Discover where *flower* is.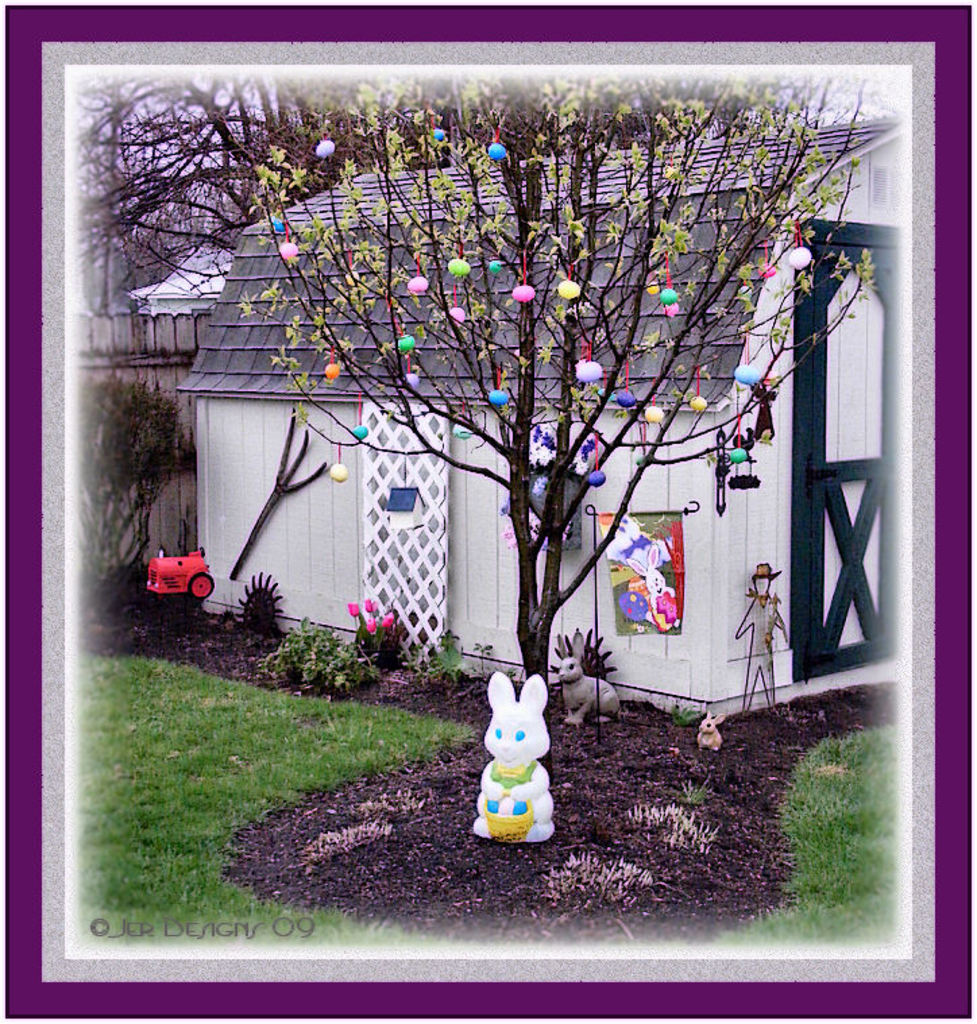
Discovered at bbox=[323, 363, 344, 386].
